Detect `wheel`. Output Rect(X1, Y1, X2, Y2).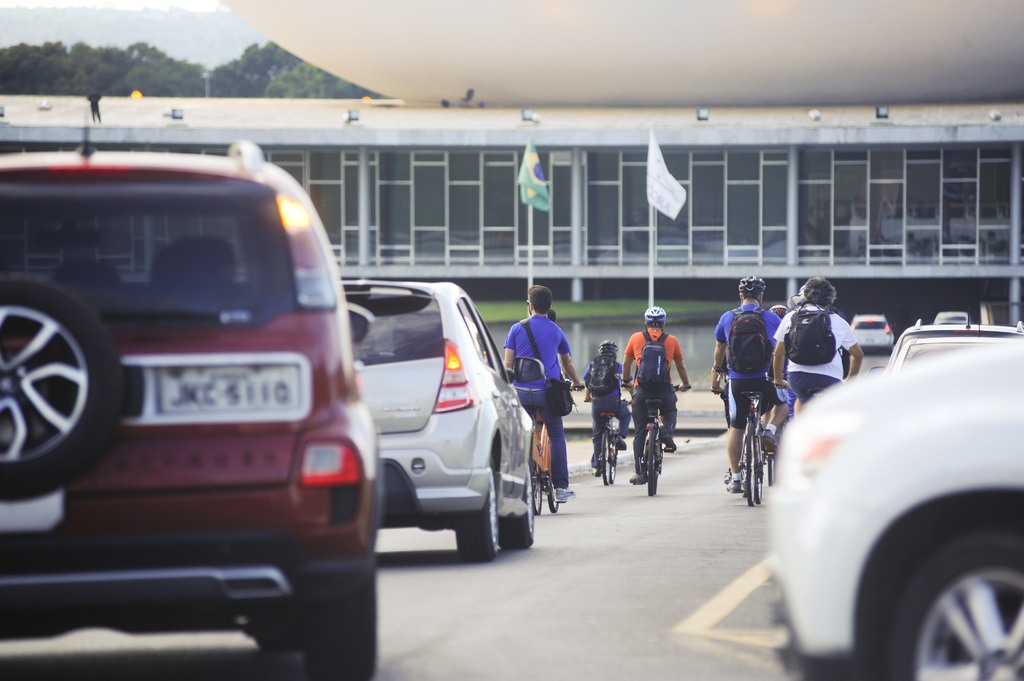
Rect(544, 479, 563, 513).
